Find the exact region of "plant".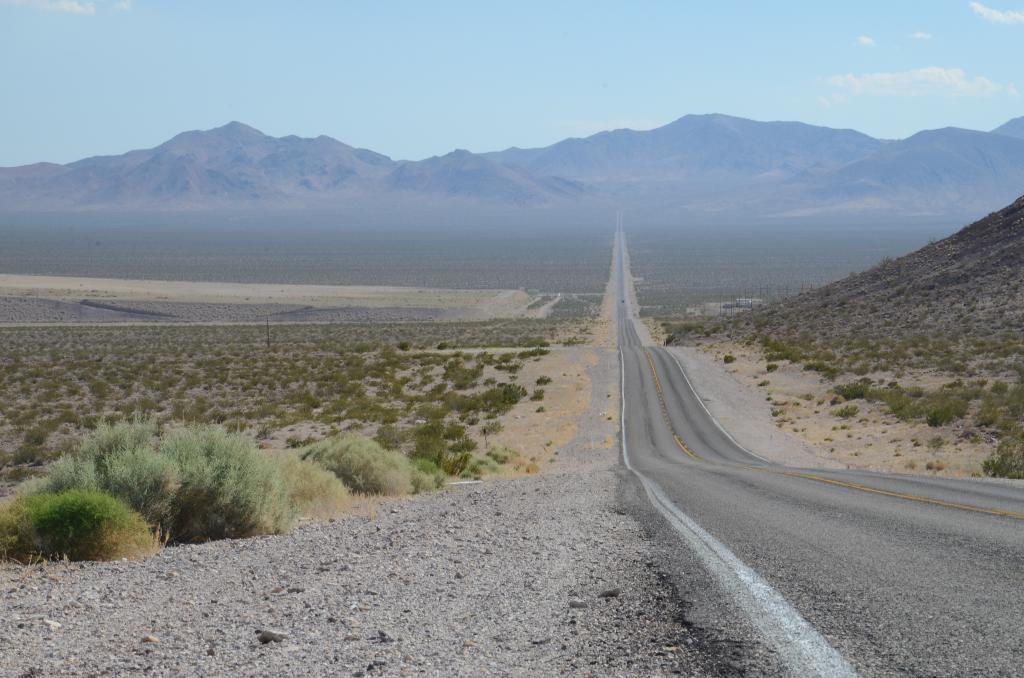
Exact region: rect(409, 410, 465, 480).
